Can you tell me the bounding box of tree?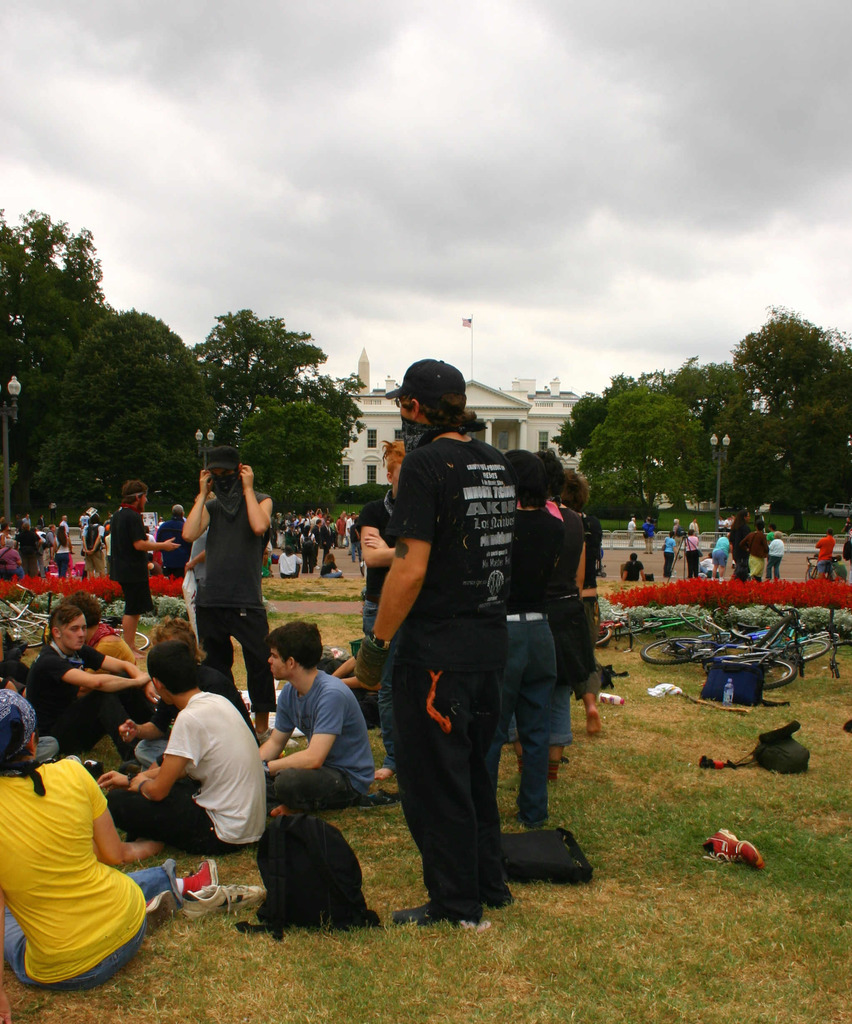
[195,305,370,461].
